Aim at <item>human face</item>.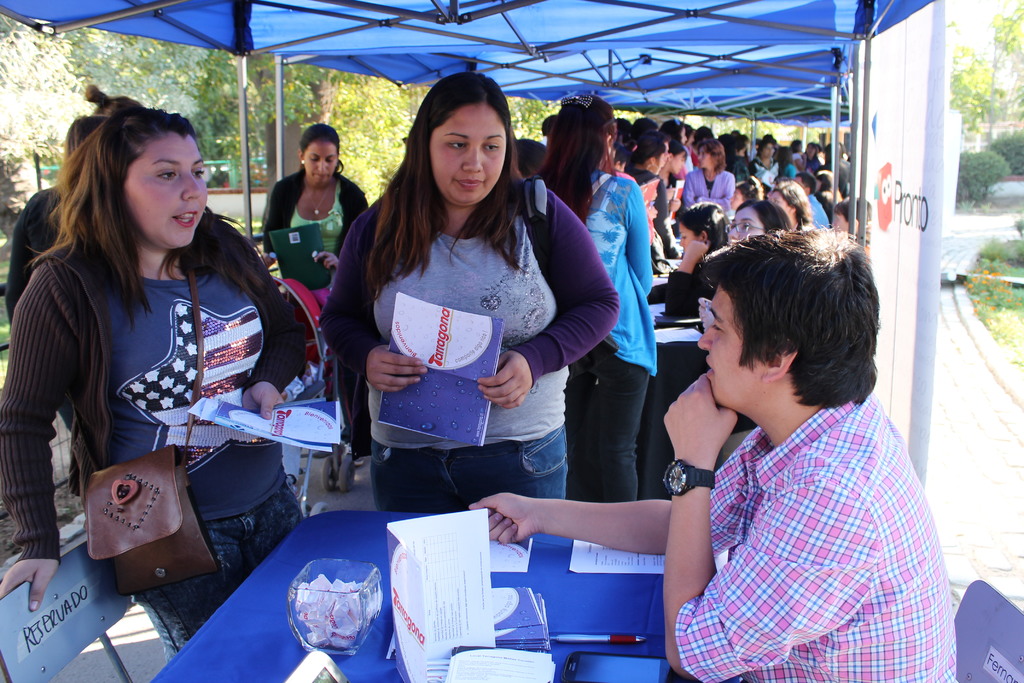
Aimed at 430:103:504:201.
